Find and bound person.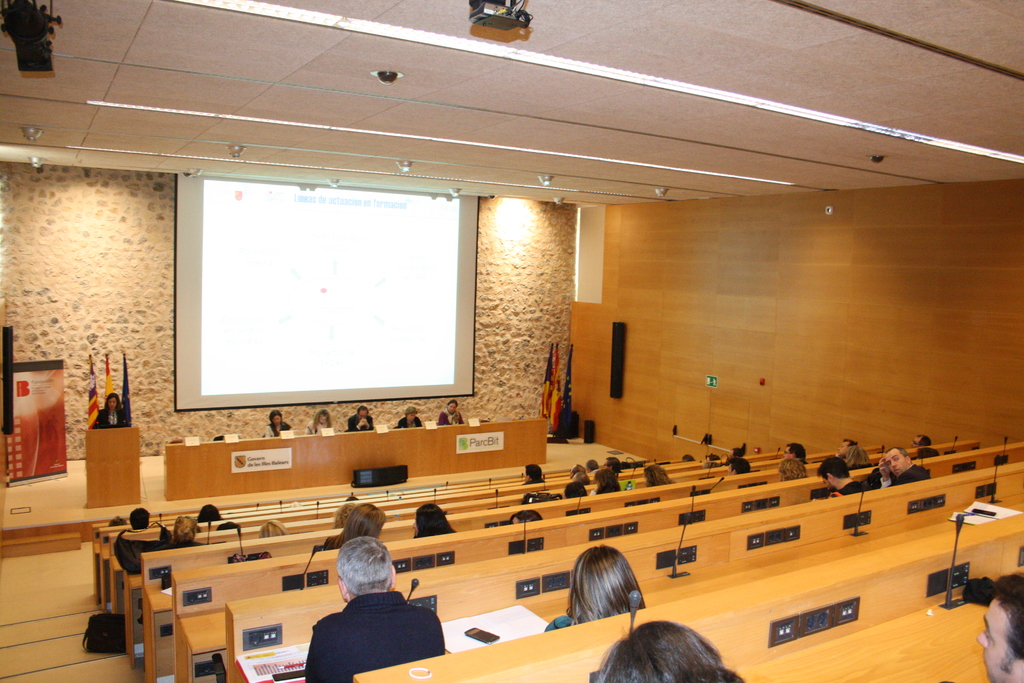
Bound: locate(325, 504, 388, 551).
